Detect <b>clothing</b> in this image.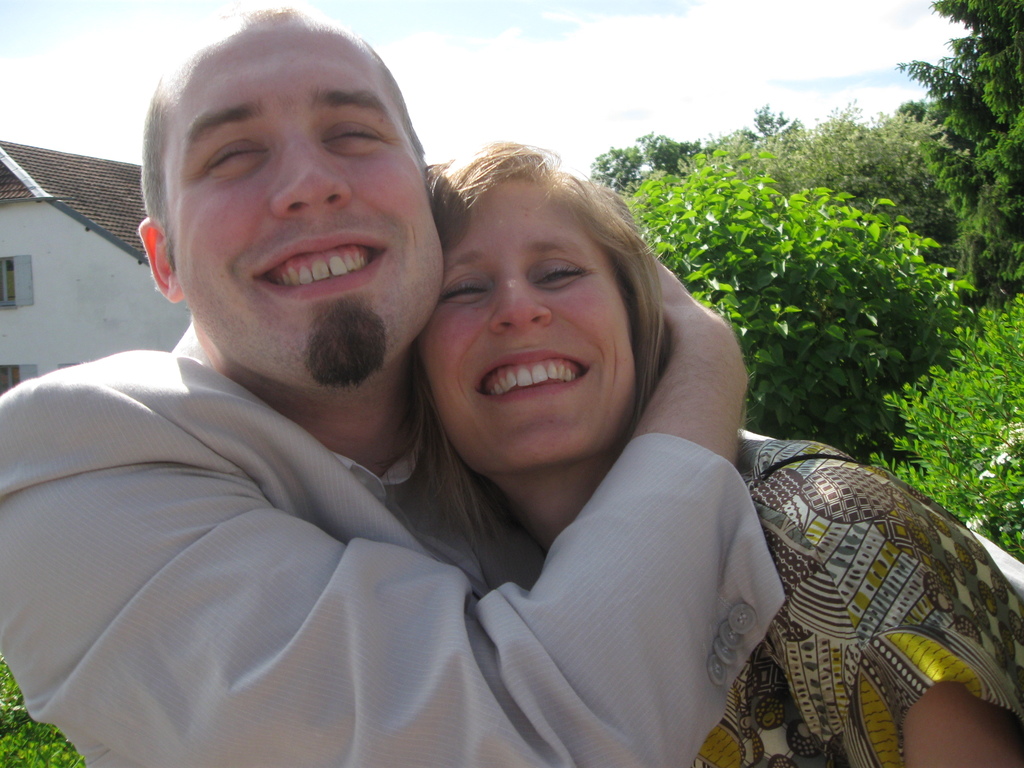
Detection: [694,403,1014,760].
